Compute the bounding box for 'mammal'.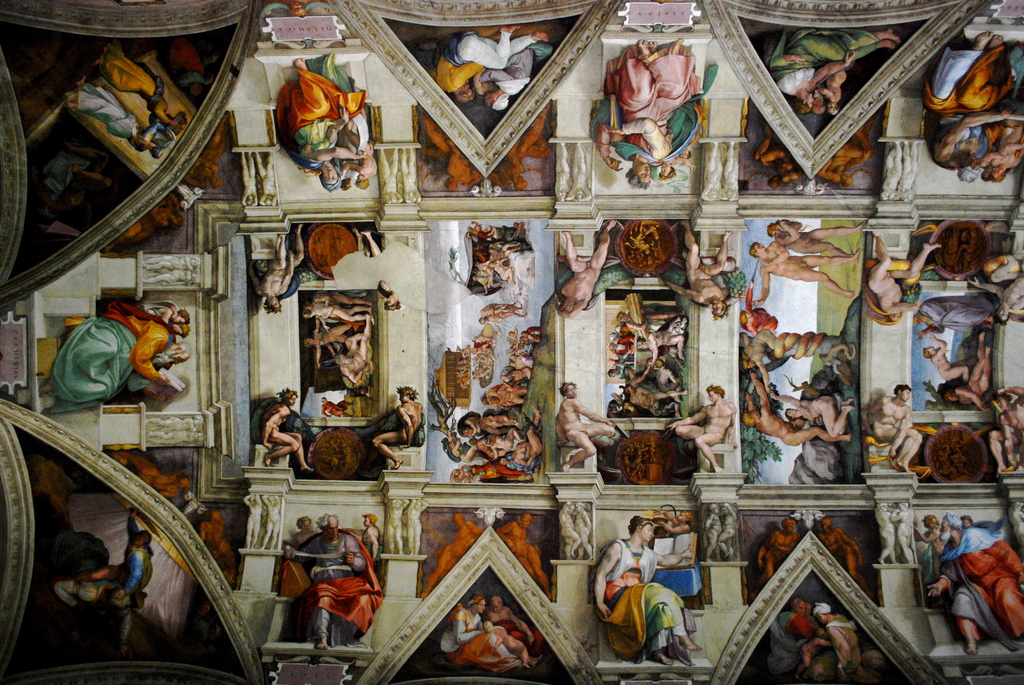
x1=929, y1=531, x2=1023, y2=656.
